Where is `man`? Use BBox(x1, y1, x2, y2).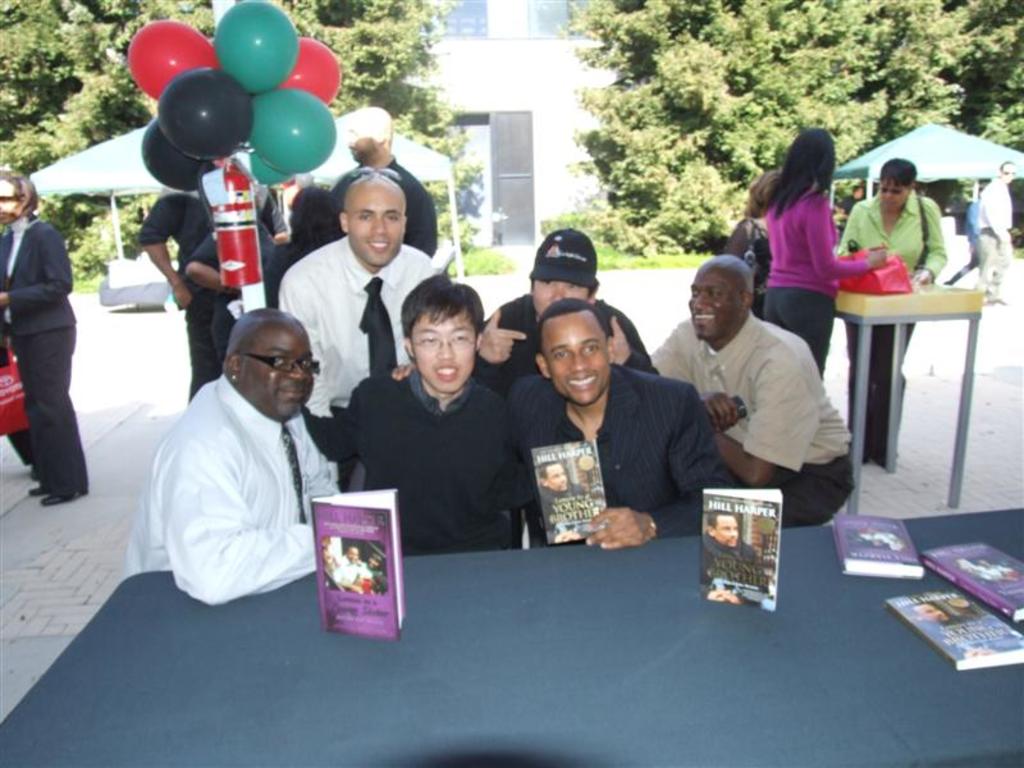
BBox(978, 157, 1012, 306).
